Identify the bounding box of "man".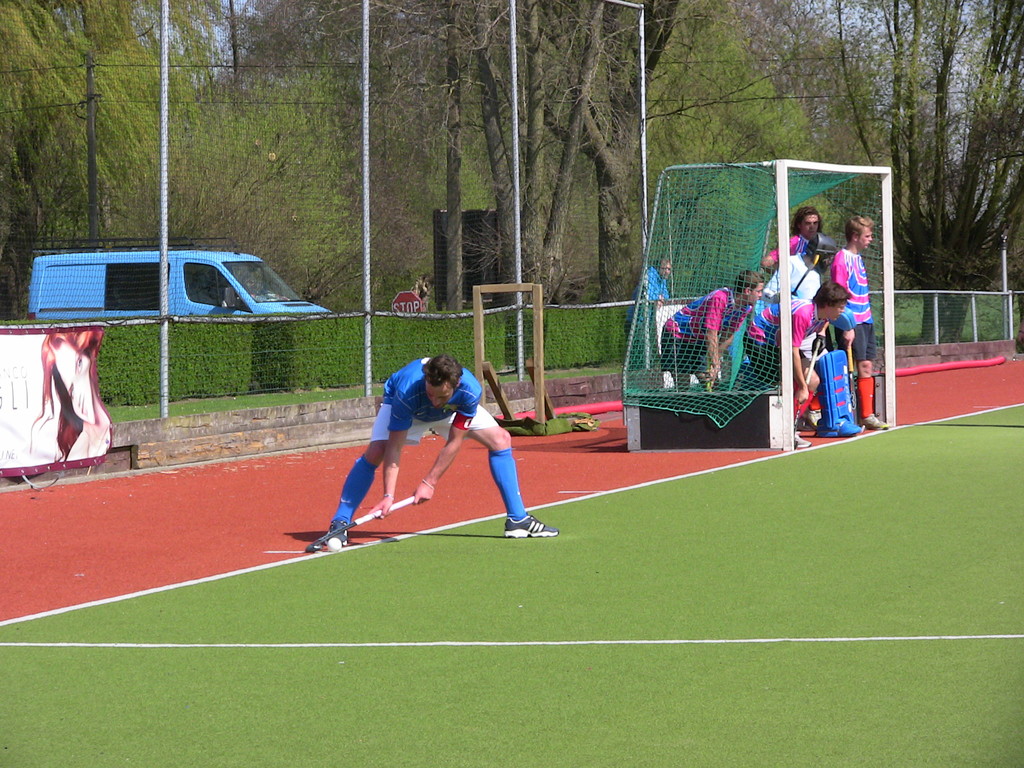
622/257/675/364.
